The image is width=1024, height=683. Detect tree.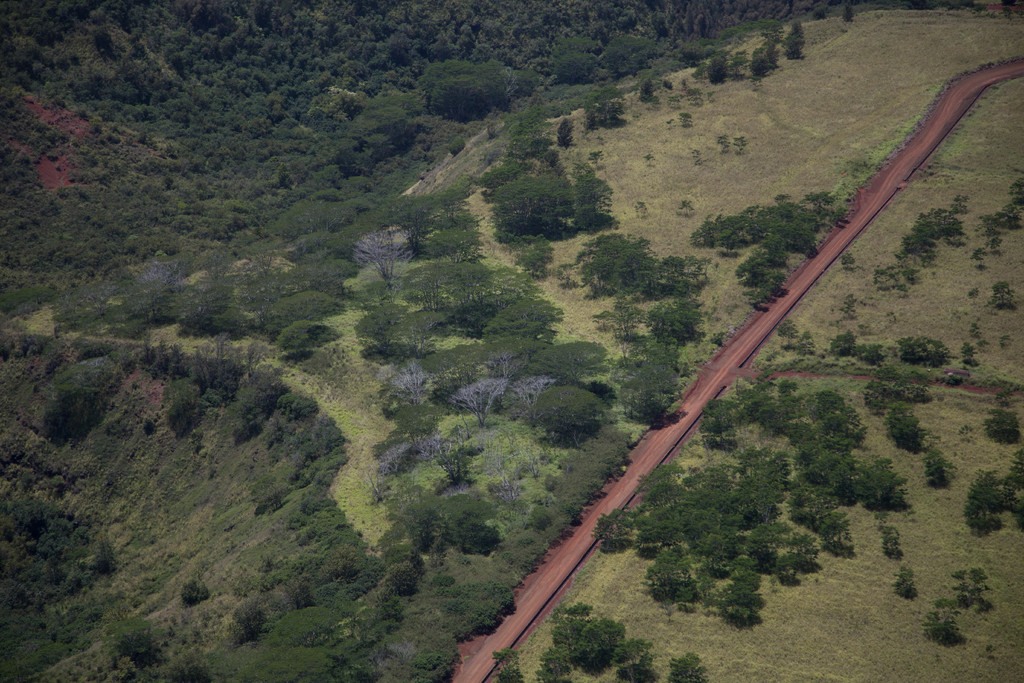
Detection: <bbox>783, 19, 815, 60</bbox>.
